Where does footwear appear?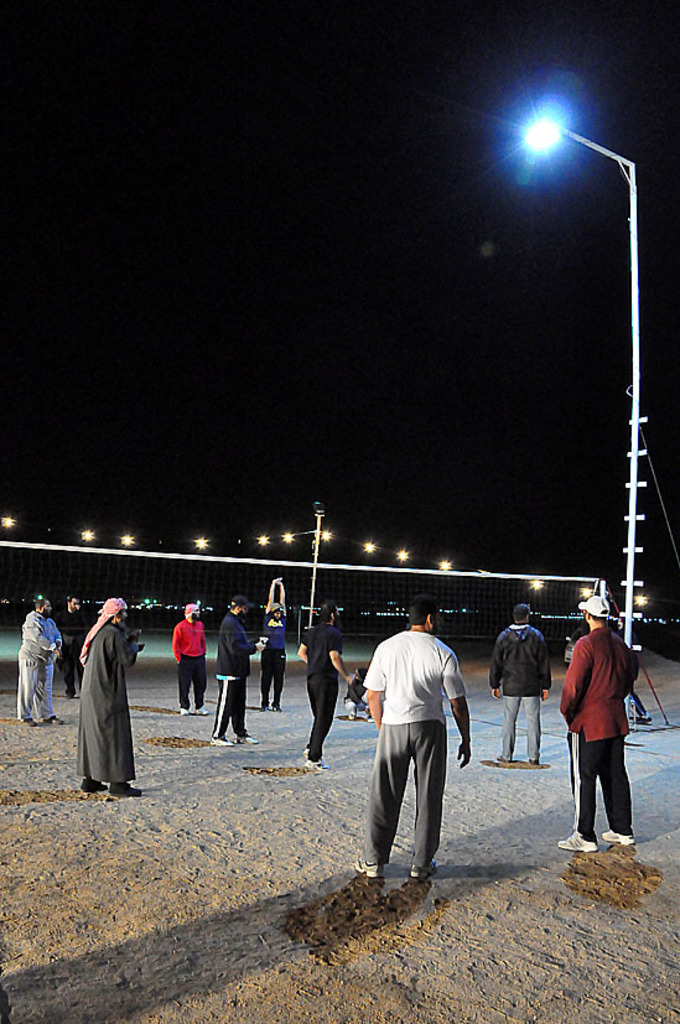
Appears at bbox=[64, 690, 81, 703].
